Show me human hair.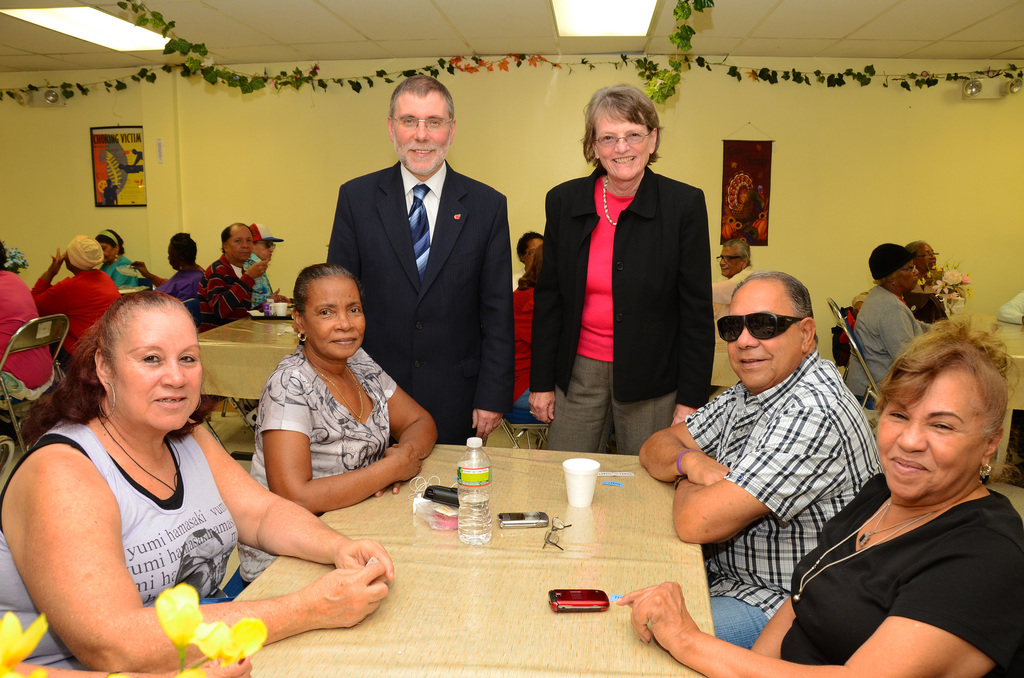
human hair is here: left=905, top=239, right=924, bottom=255.
